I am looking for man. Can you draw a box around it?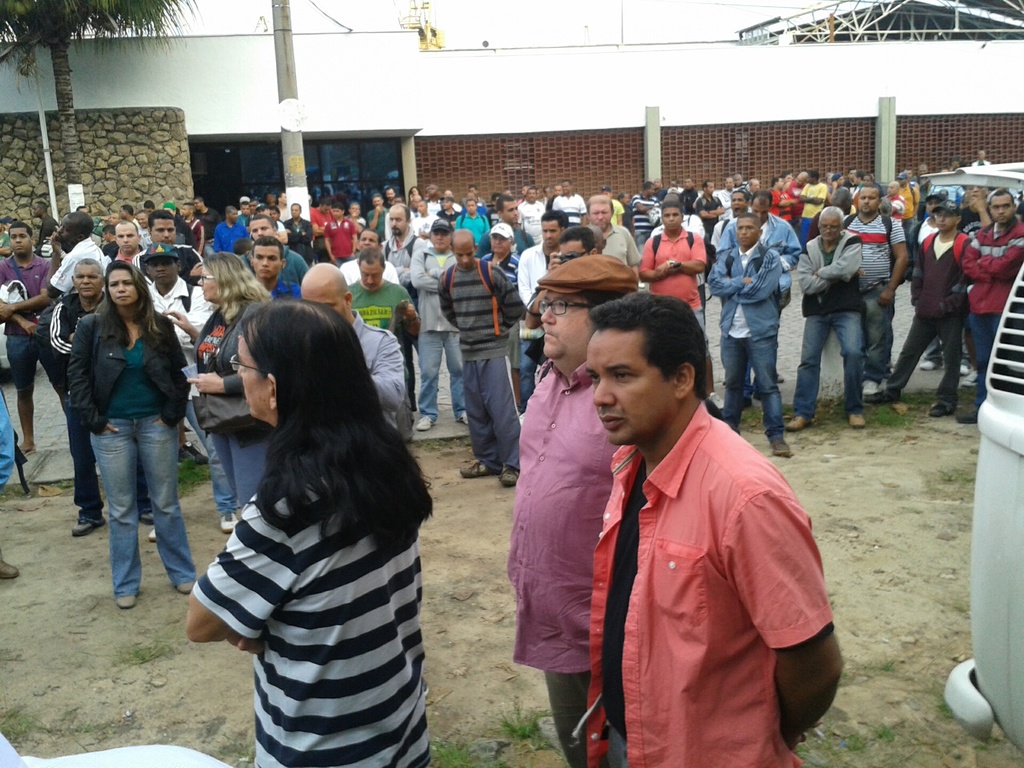
Sure, the bounding box is 972, 148, 991, 168.
